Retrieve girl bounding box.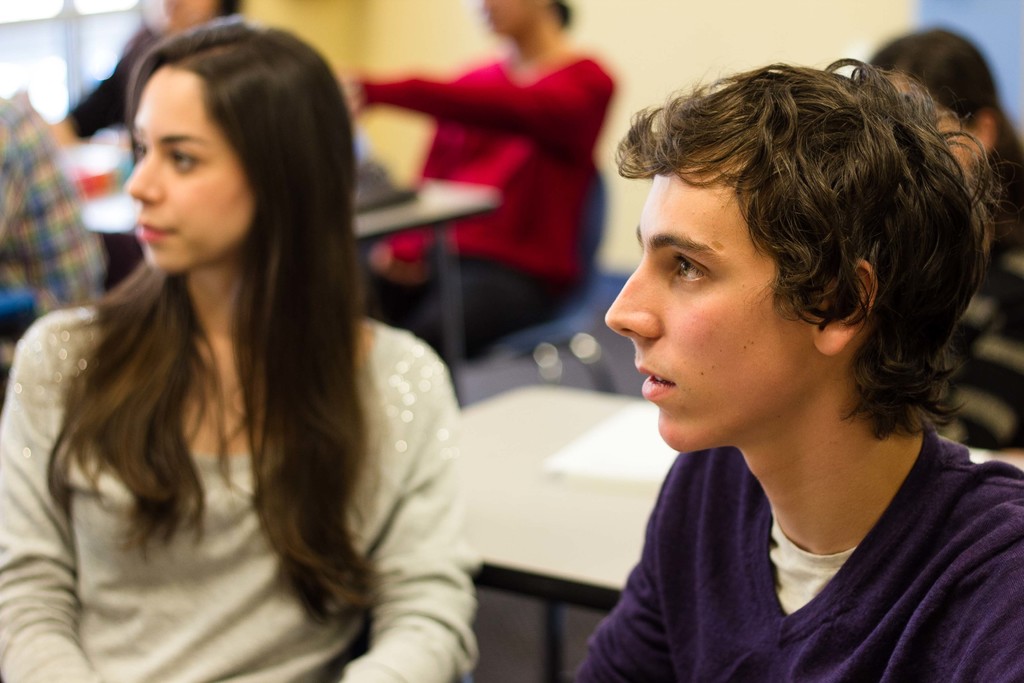
Bounding box: x1=0, y1=16, x2=482, y2=682.
